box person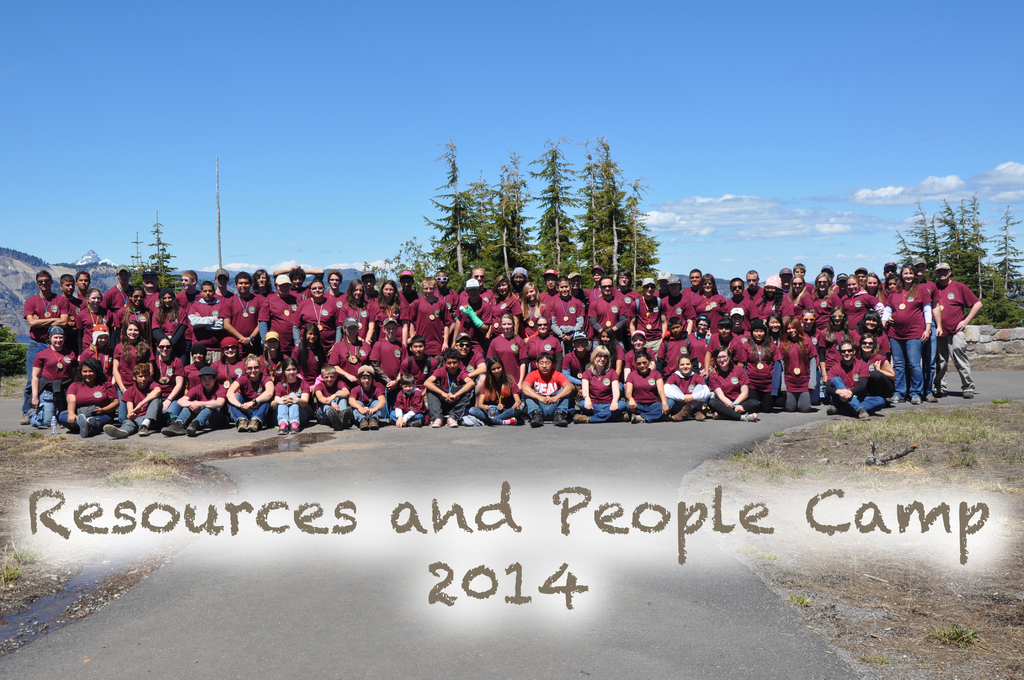
[x1=694, y1=273, x2=724, y2=320]
